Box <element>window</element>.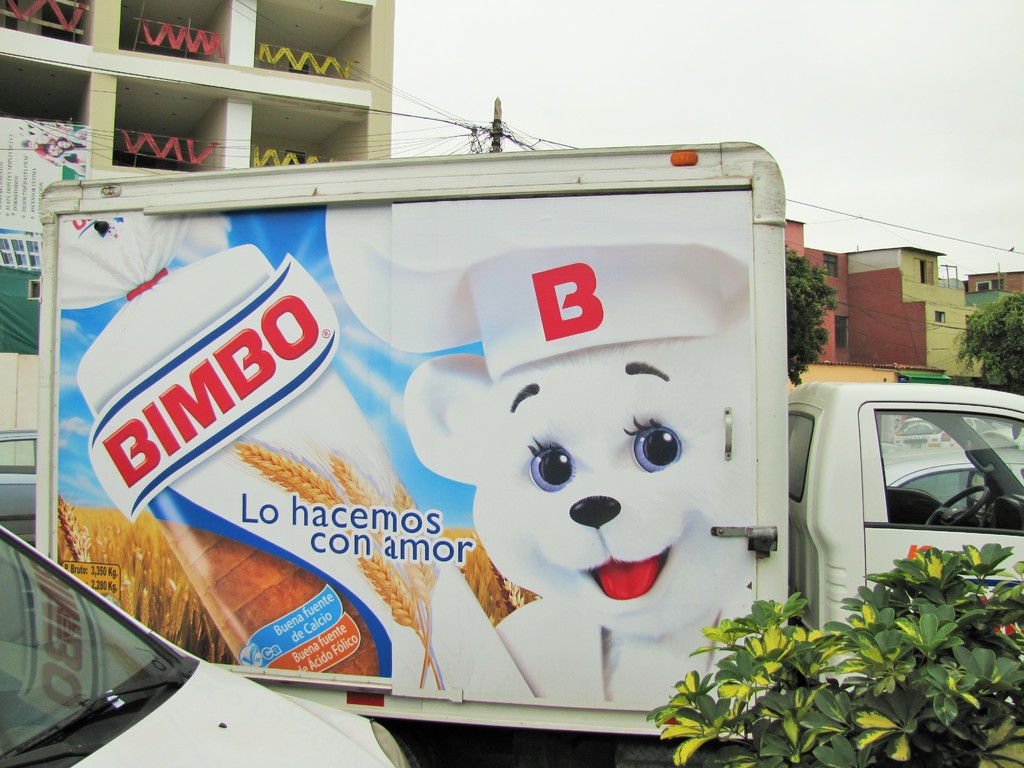
969,274,995,291.
